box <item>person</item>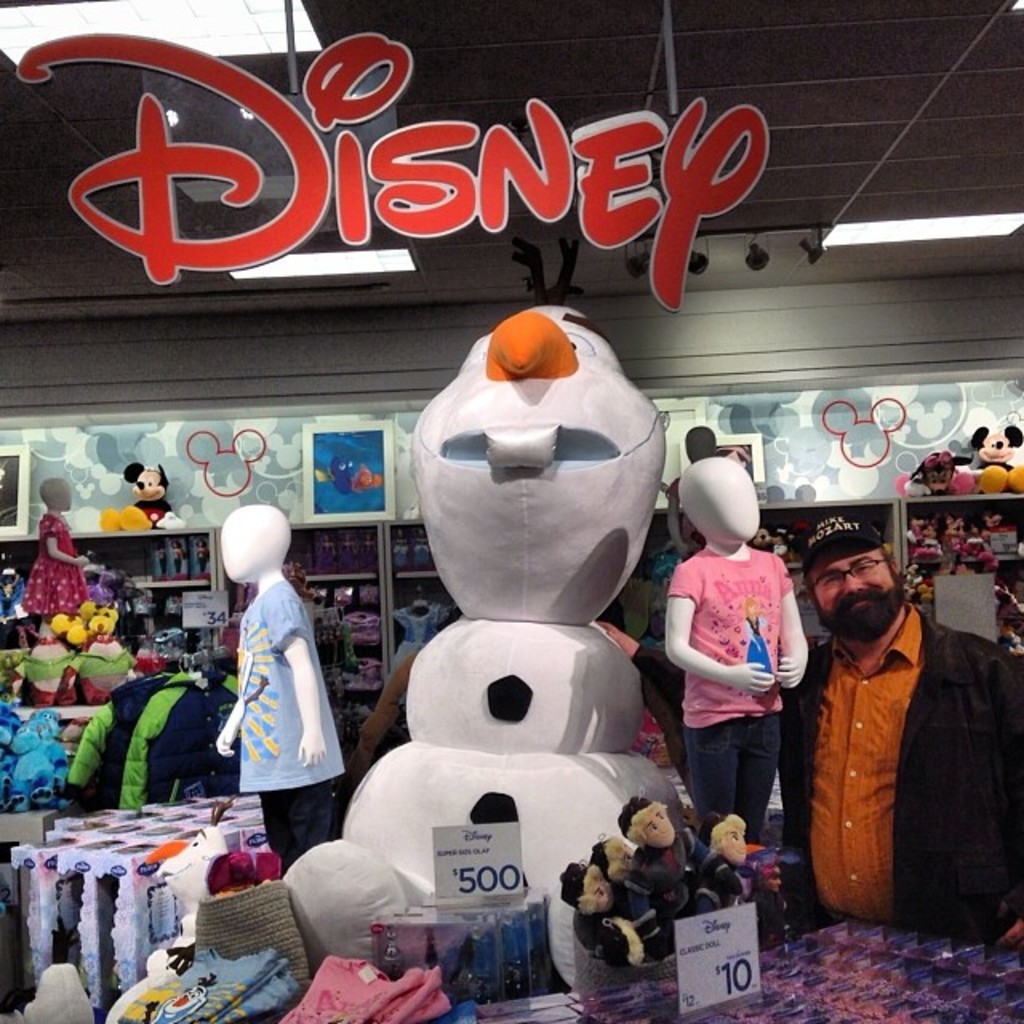
x1=619, y1=794, x2=723, y2=928
